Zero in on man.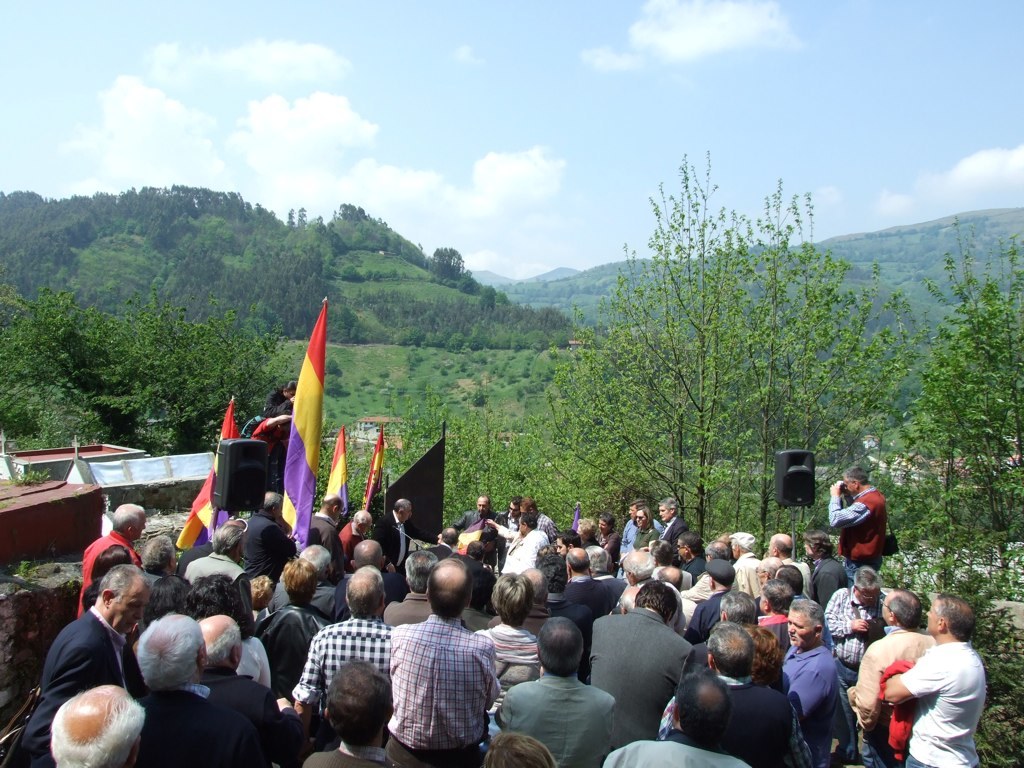
Zeroed in: BBox(432, 522, 461, 561).
